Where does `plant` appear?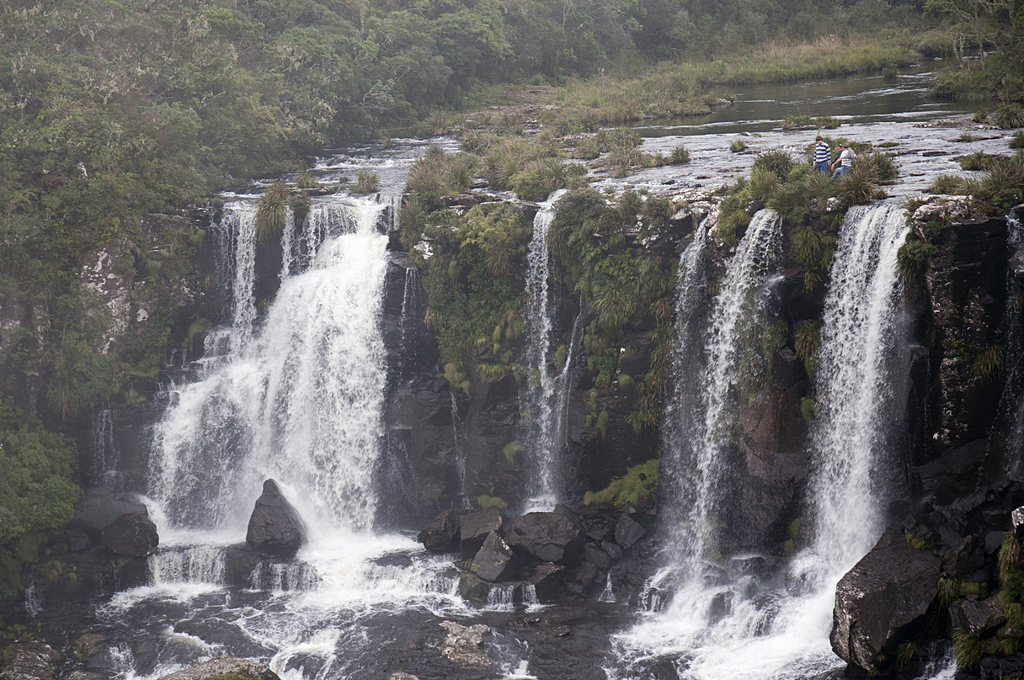
Appears at BBox(730, 138, 747, 152).
